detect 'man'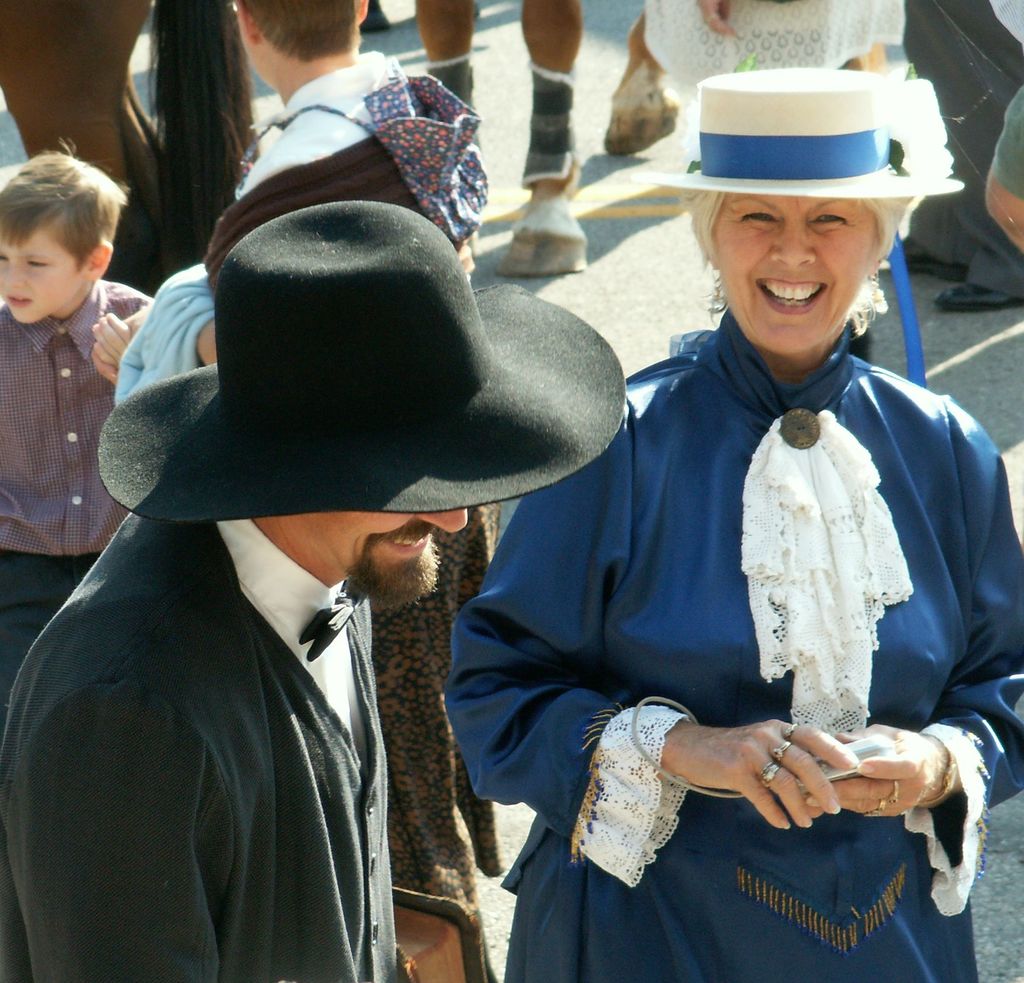
select_region(444, 51, 1007, 982)
